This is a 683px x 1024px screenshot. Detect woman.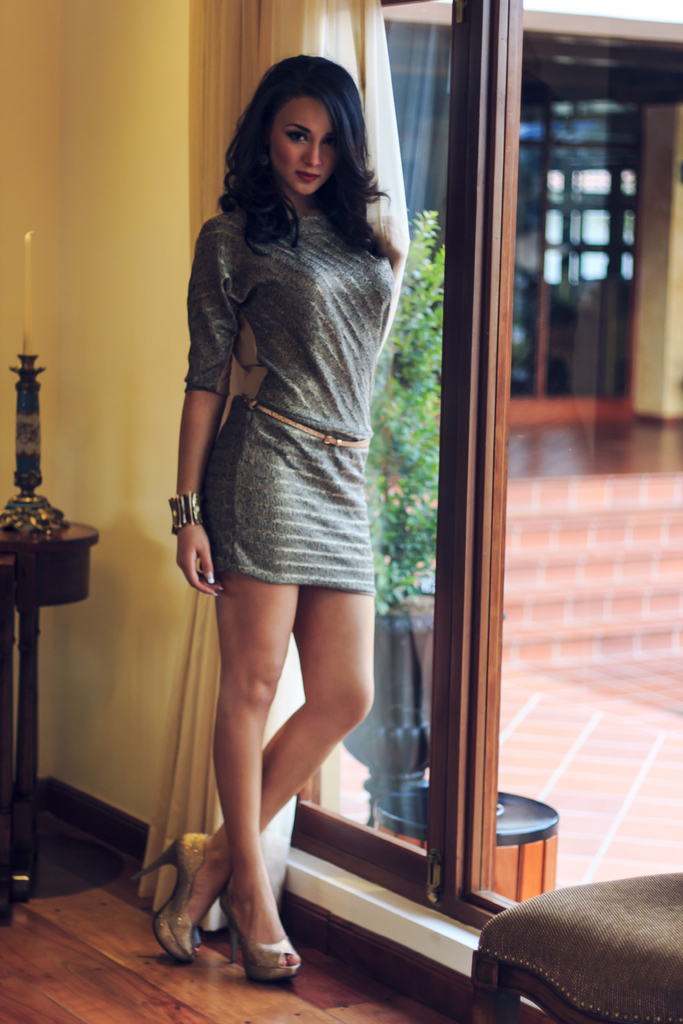
crop(138, 49, 401, 991).
